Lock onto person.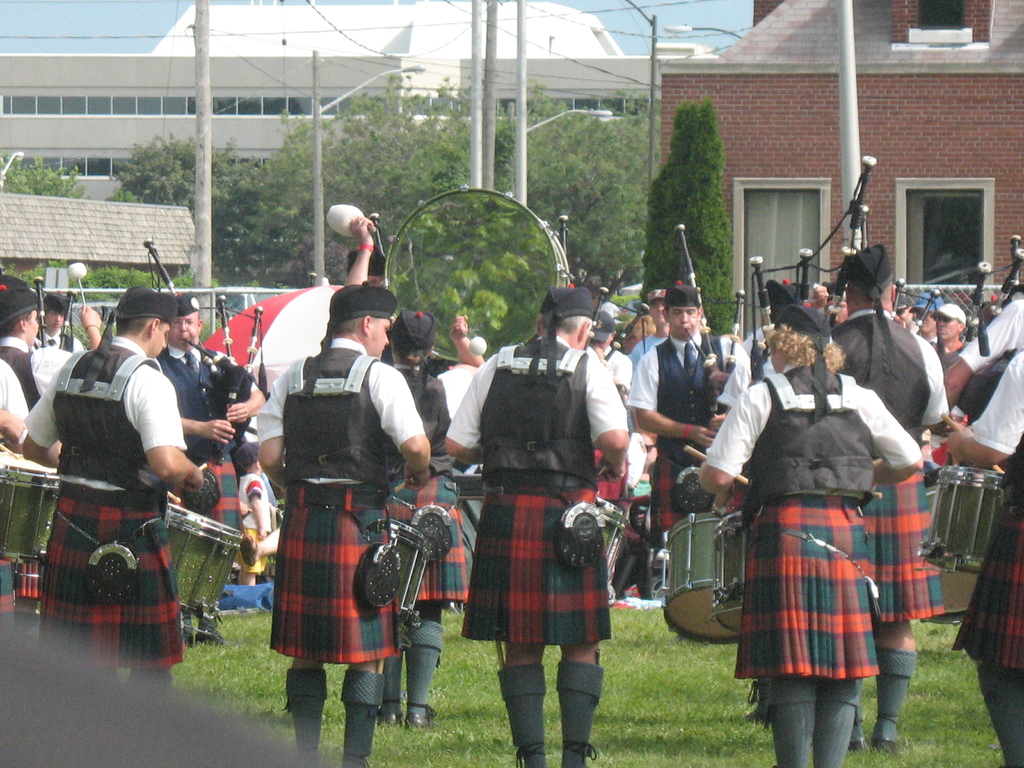
Locked: [941,338,1023,767].
